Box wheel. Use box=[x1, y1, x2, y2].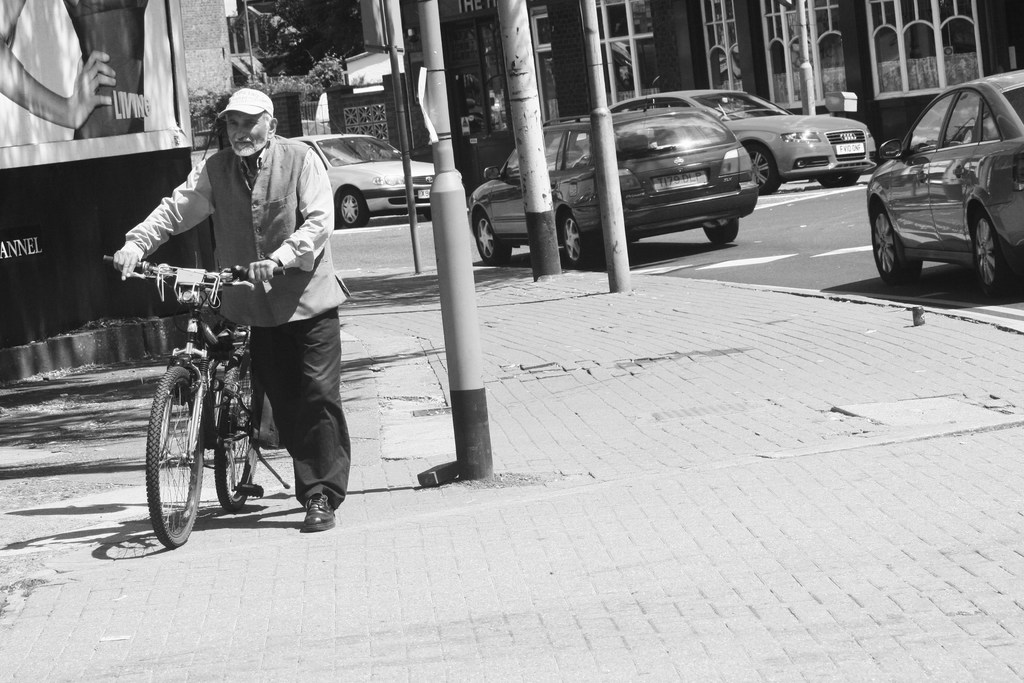
box=[741, 145, 781, 194].
